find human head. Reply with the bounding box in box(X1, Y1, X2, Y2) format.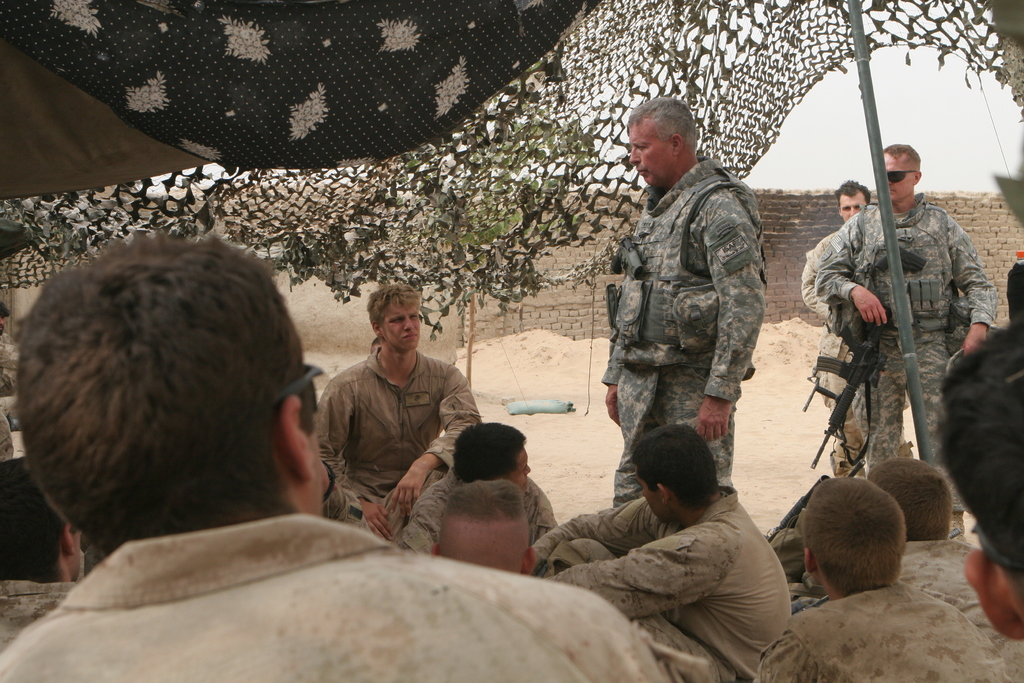
box(0, 479, 86, 582).
